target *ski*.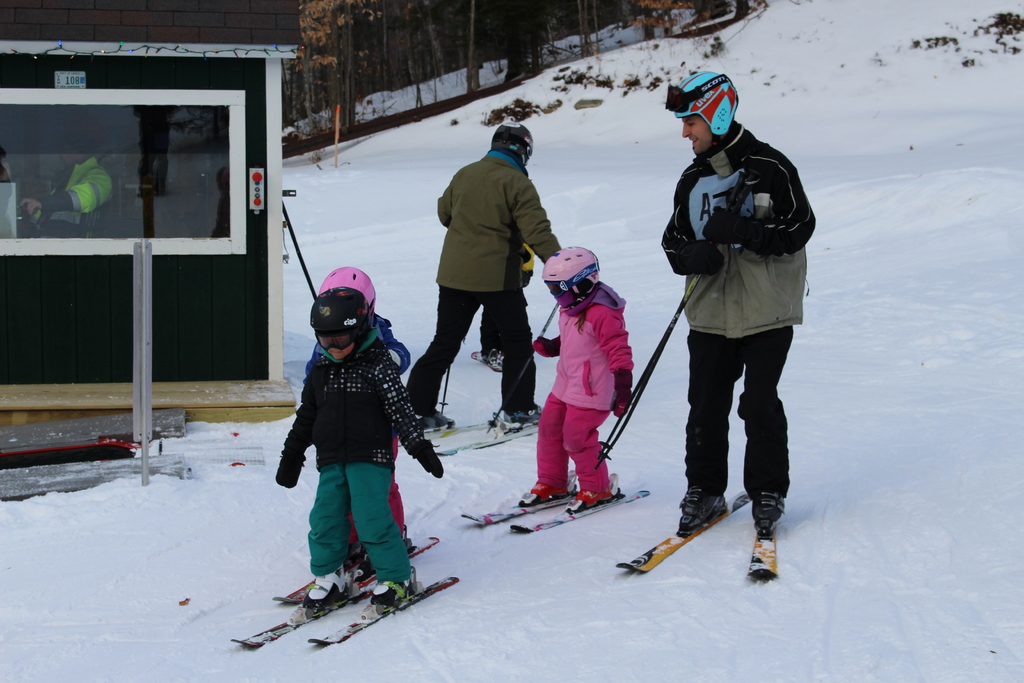
Target region: box(450, 468, 580, 532).
